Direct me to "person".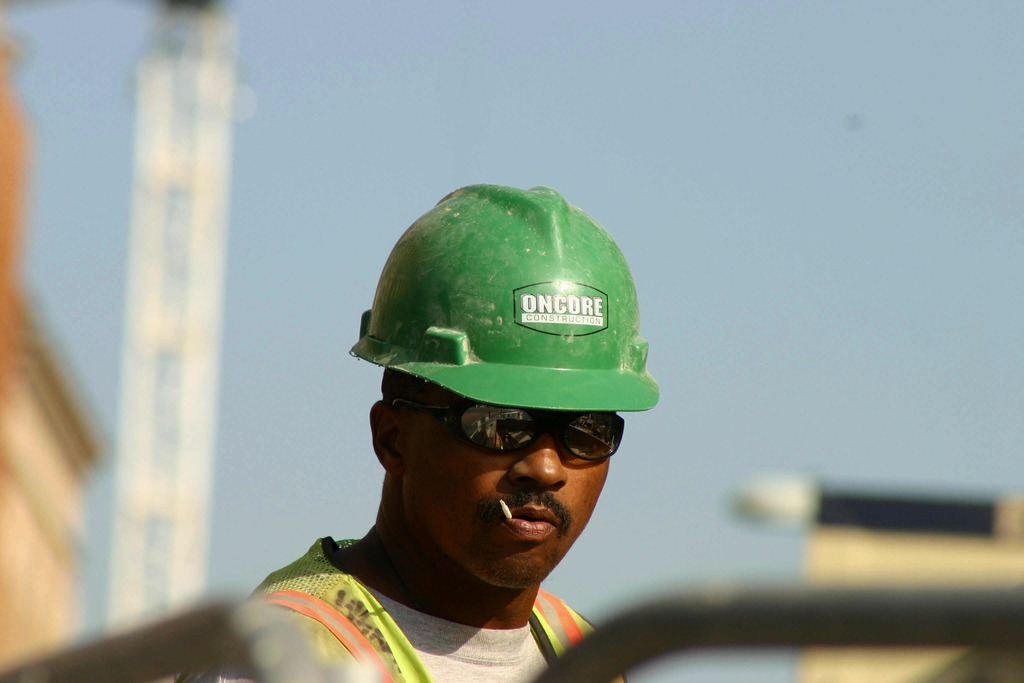
Direction: (x1=279, y1=167, x2=716, y2=678).
